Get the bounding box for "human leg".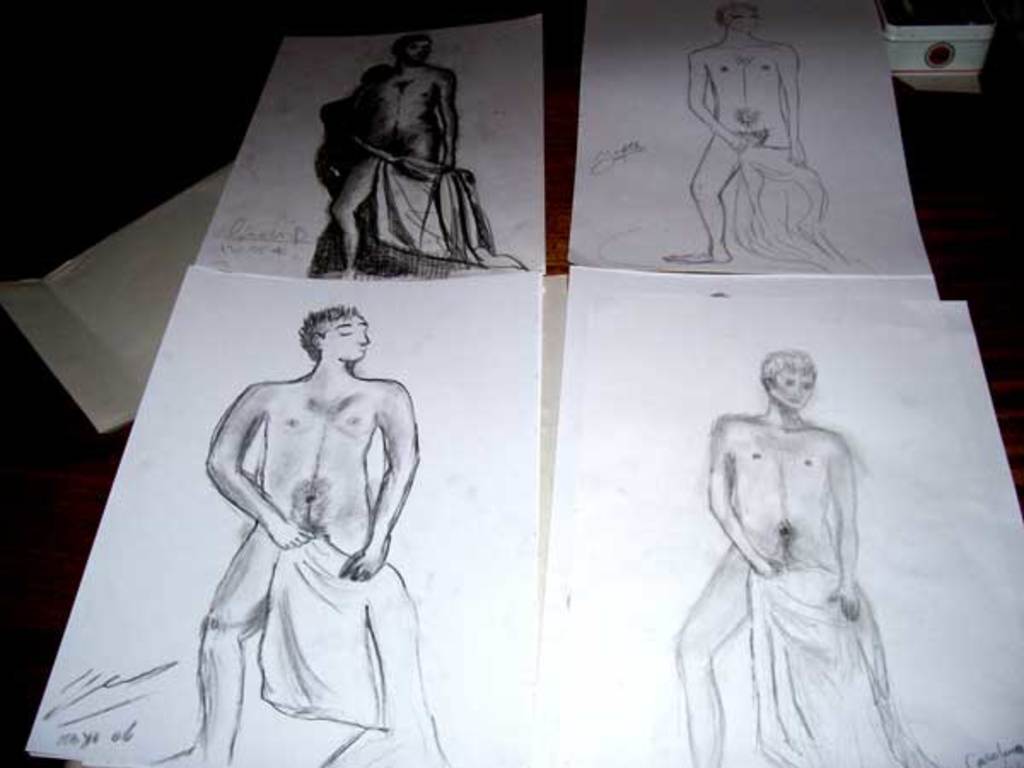
(157,524,276,766).
